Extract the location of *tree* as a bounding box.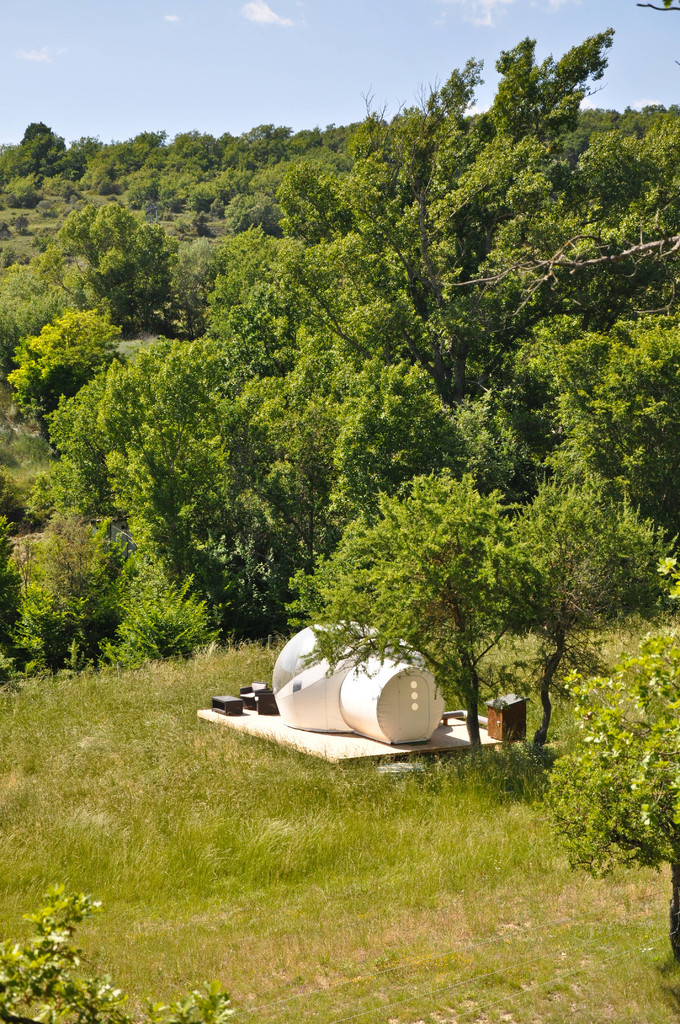
<region>492, 495, 679, 756</region>.
